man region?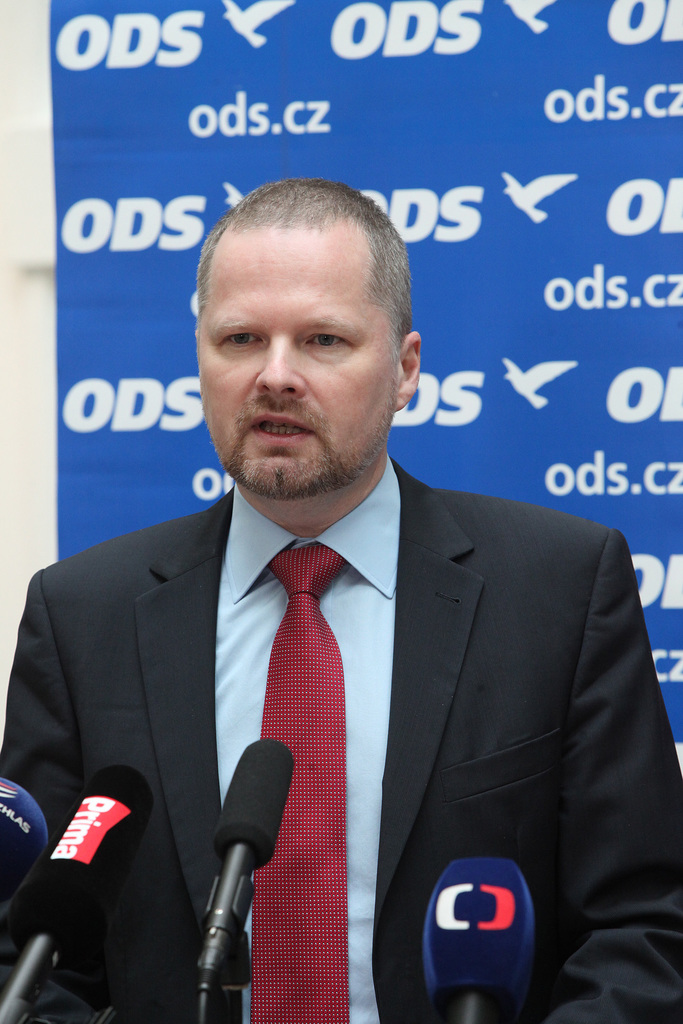
0,182,682,1023
